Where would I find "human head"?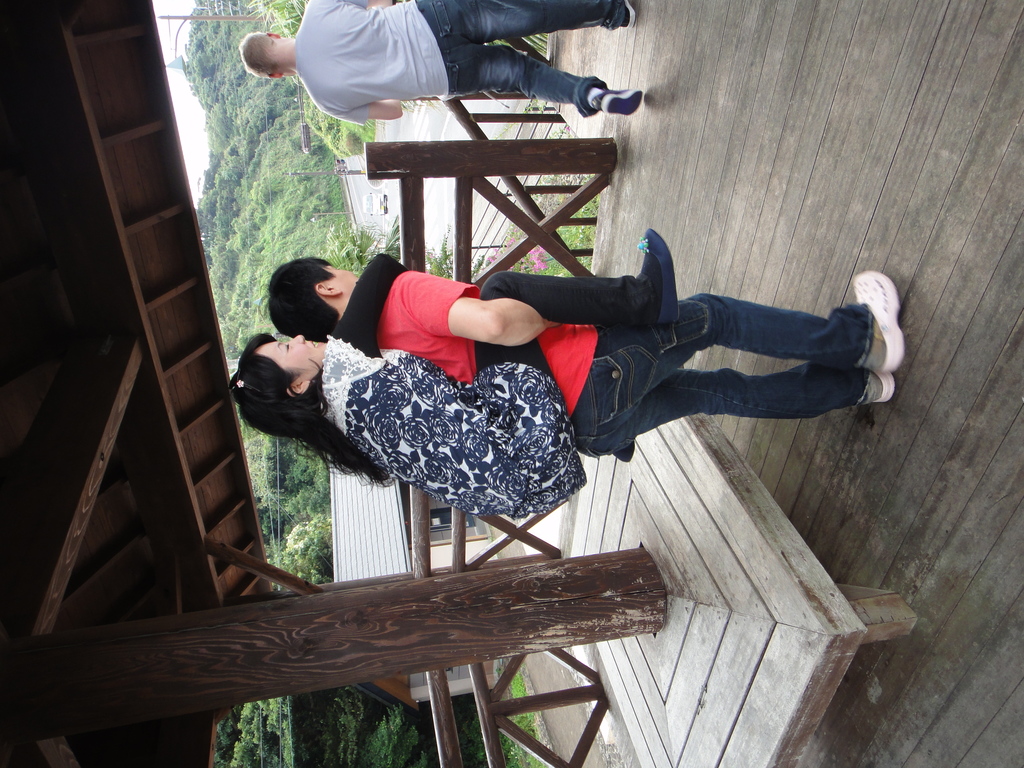
At box(236, 26, 289, 82).
